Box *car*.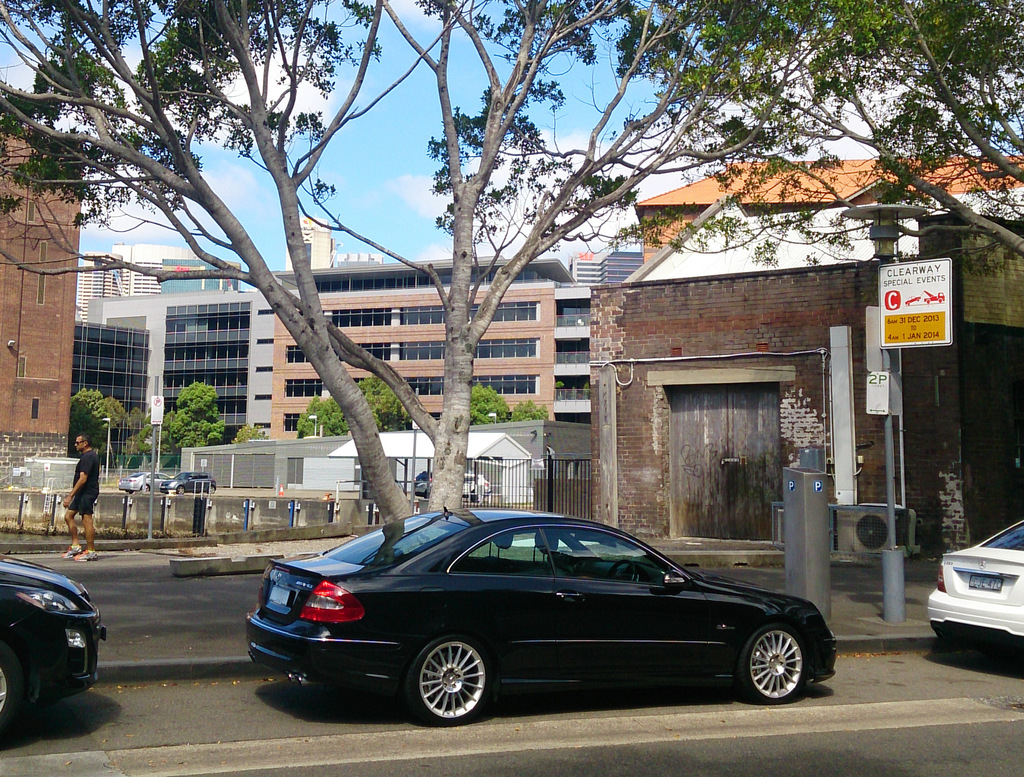
rect(413, 471, 431, 499).
